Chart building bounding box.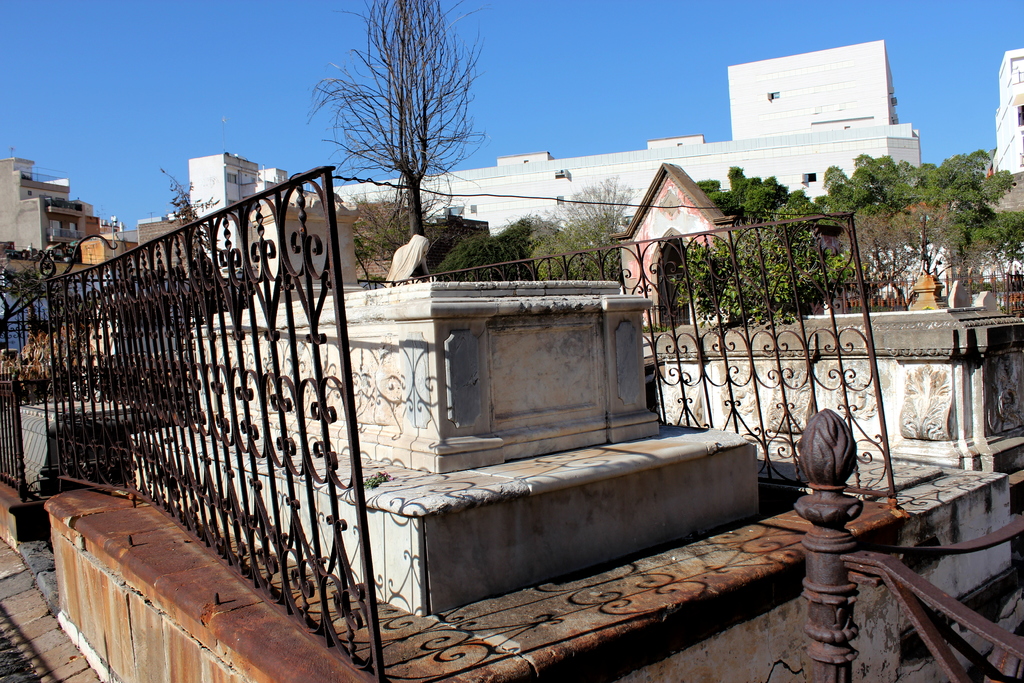
Charted: 0, 162, 114, 260.
